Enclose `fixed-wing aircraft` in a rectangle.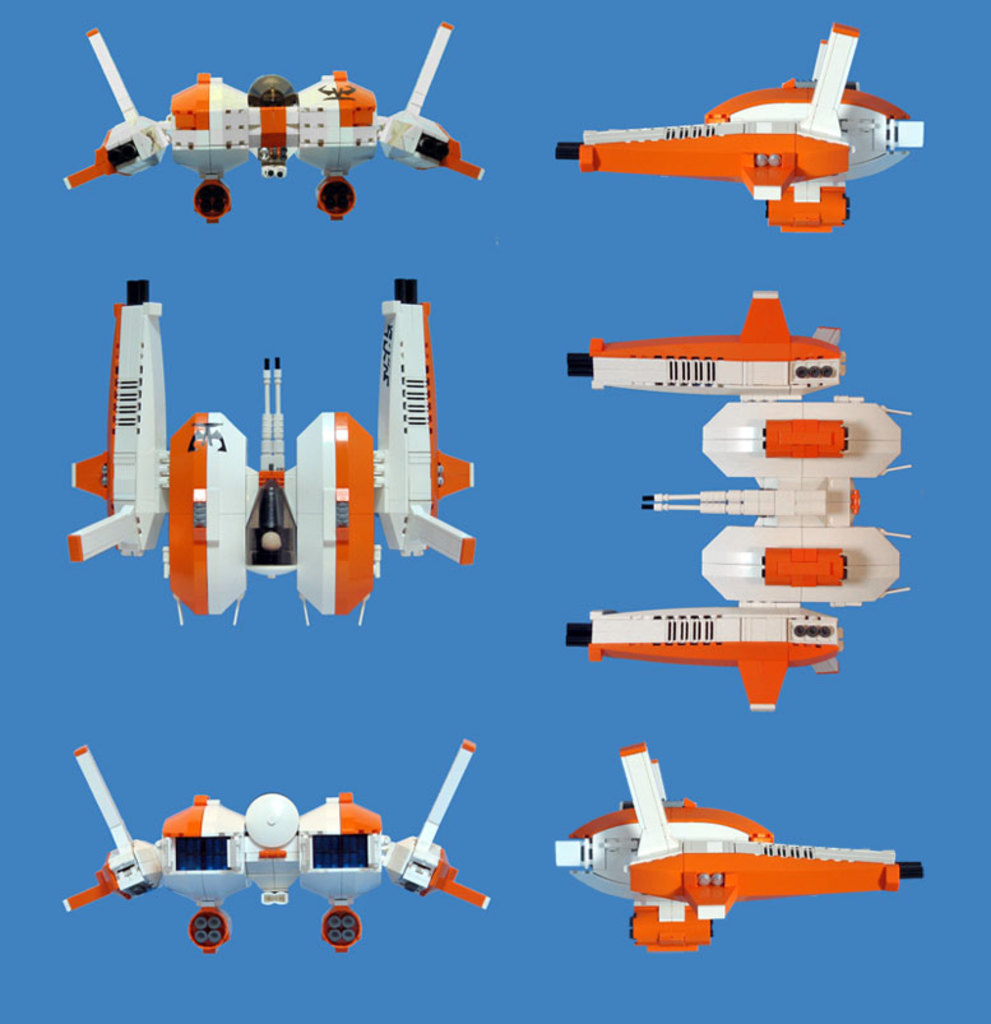
l=557, t=28, r=931, b=232.
